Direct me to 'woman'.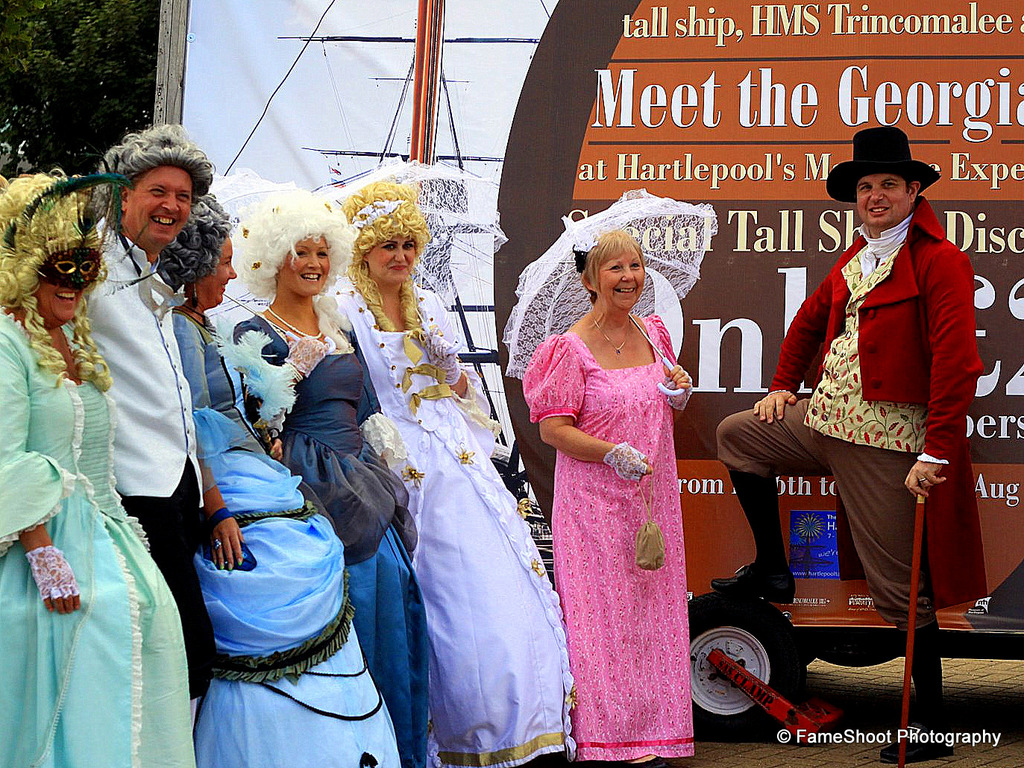
Direction: (x1=342, y1=205, x2=588, y2=767).
